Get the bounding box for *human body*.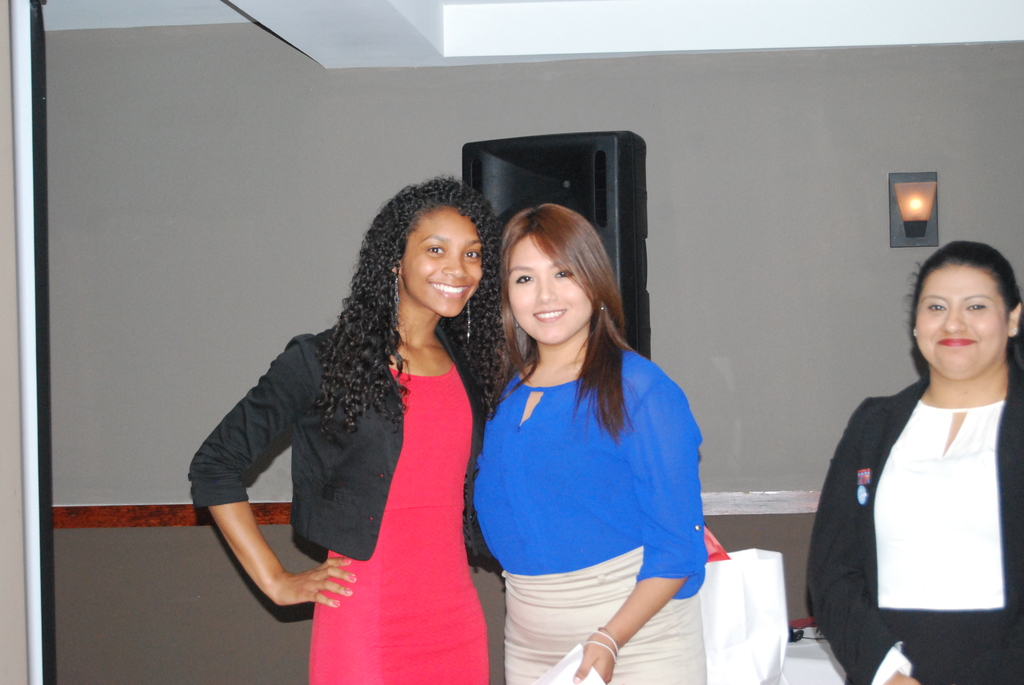
(805,372,1023,684).
